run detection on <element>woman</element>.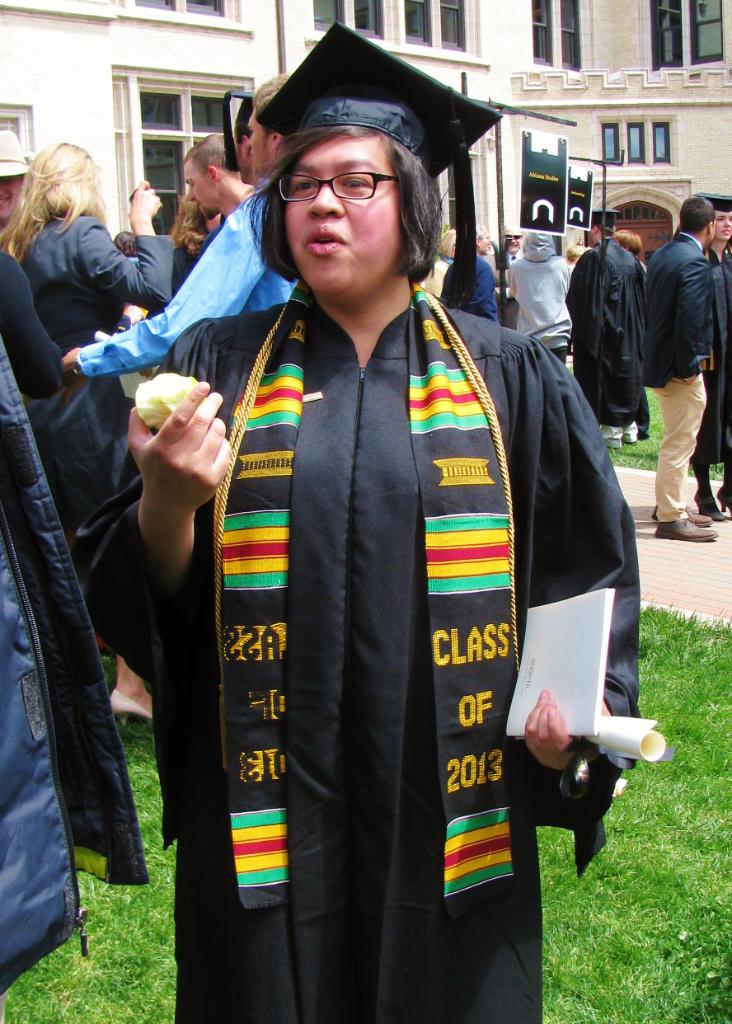
Result: (left=165, top=200, right=228, bottom=300).
